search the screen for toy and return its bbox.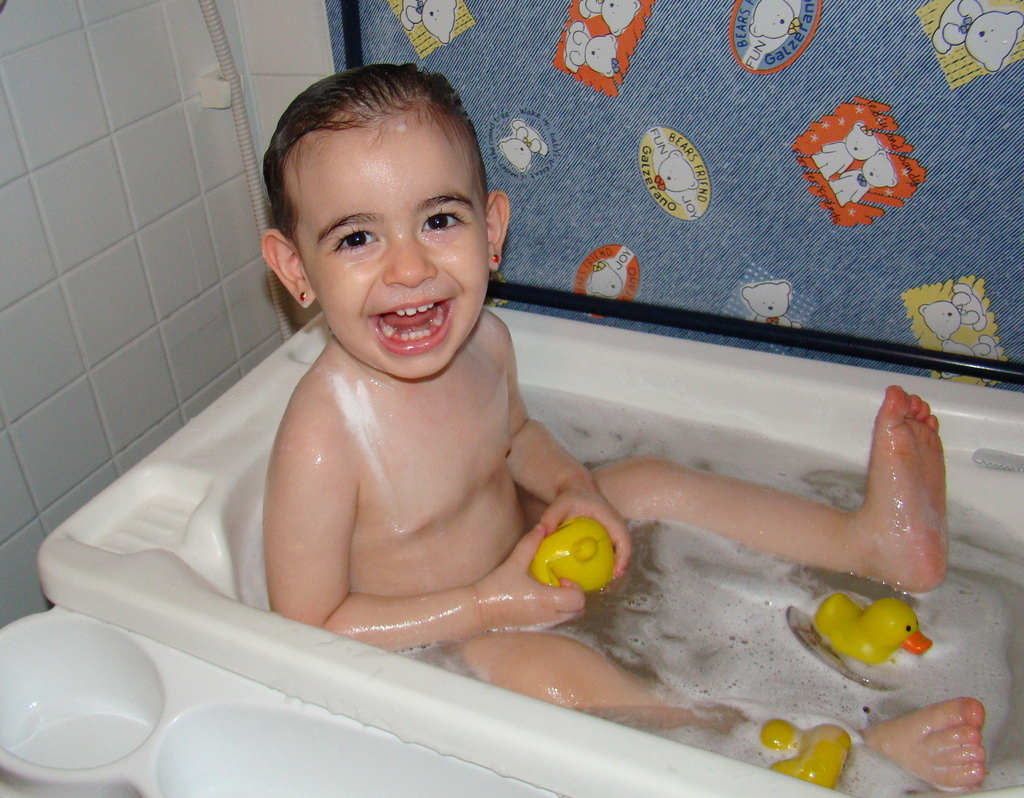
Found: (x1=526, y1=517, x2=625, y2=600).
